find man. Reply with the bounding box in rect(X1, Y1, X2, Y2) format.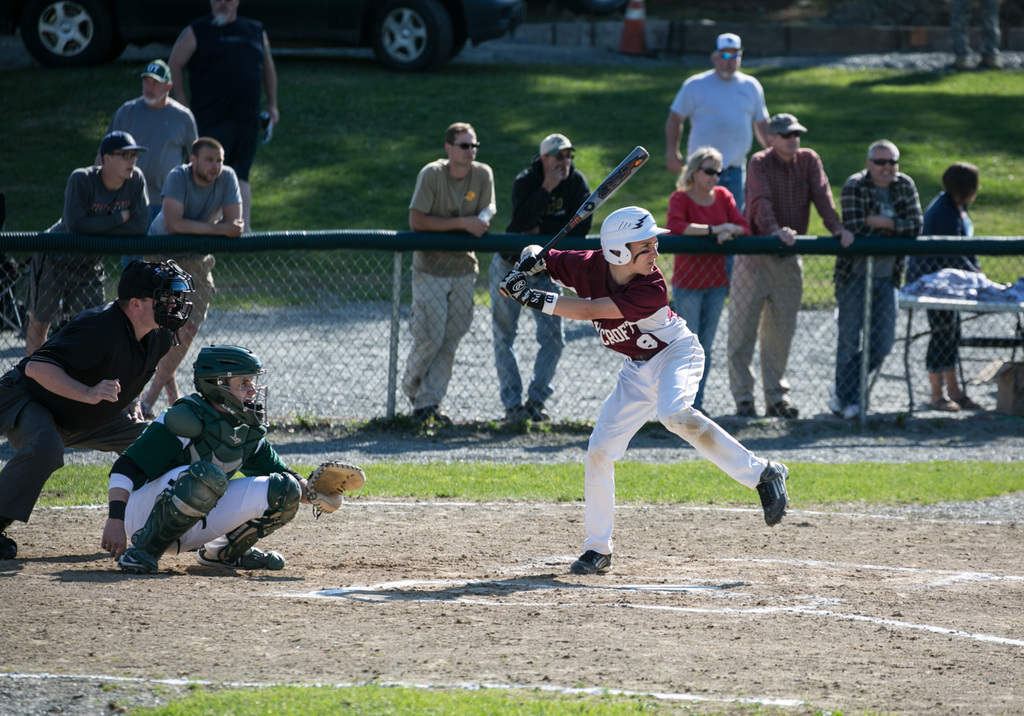
rect(399, 118, 499, 424).
